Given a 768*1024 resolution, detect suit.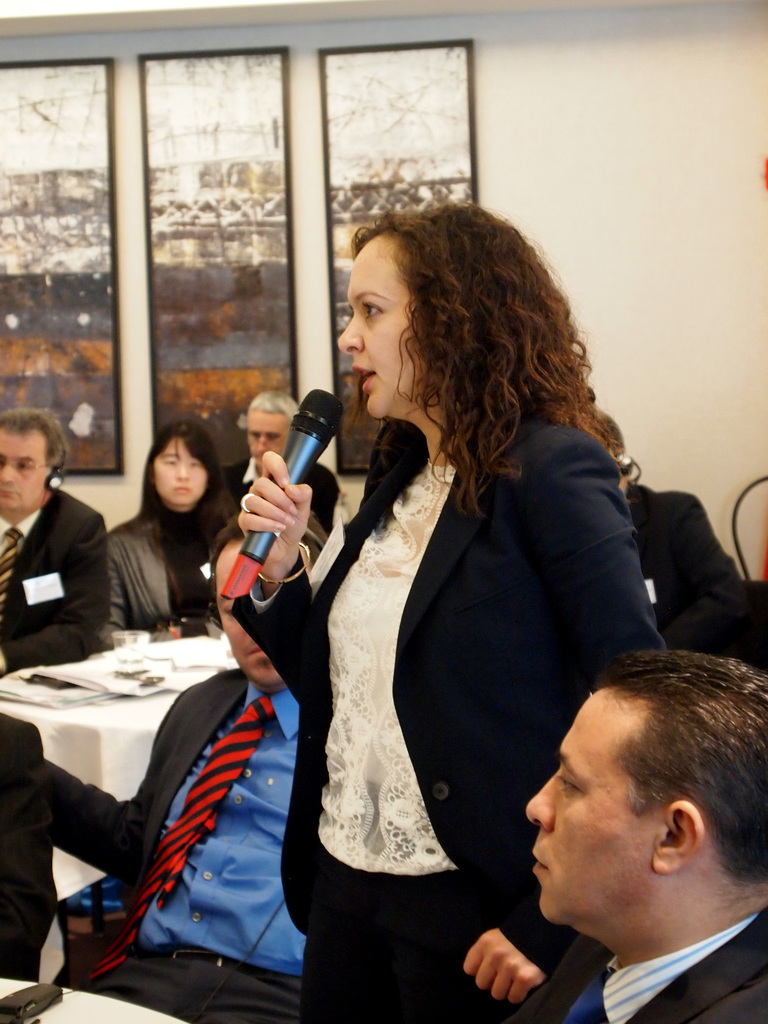
detection(246, 377, 680, 983).
